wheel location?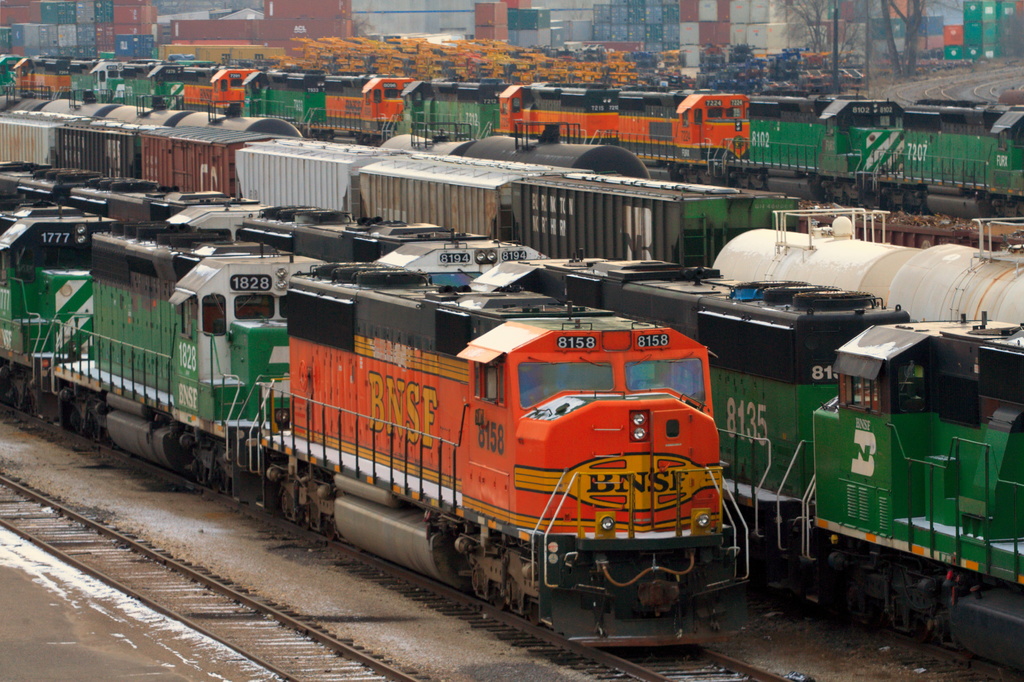
{"left": 323, "top": 525, "right": 333, "bottom": 542}
